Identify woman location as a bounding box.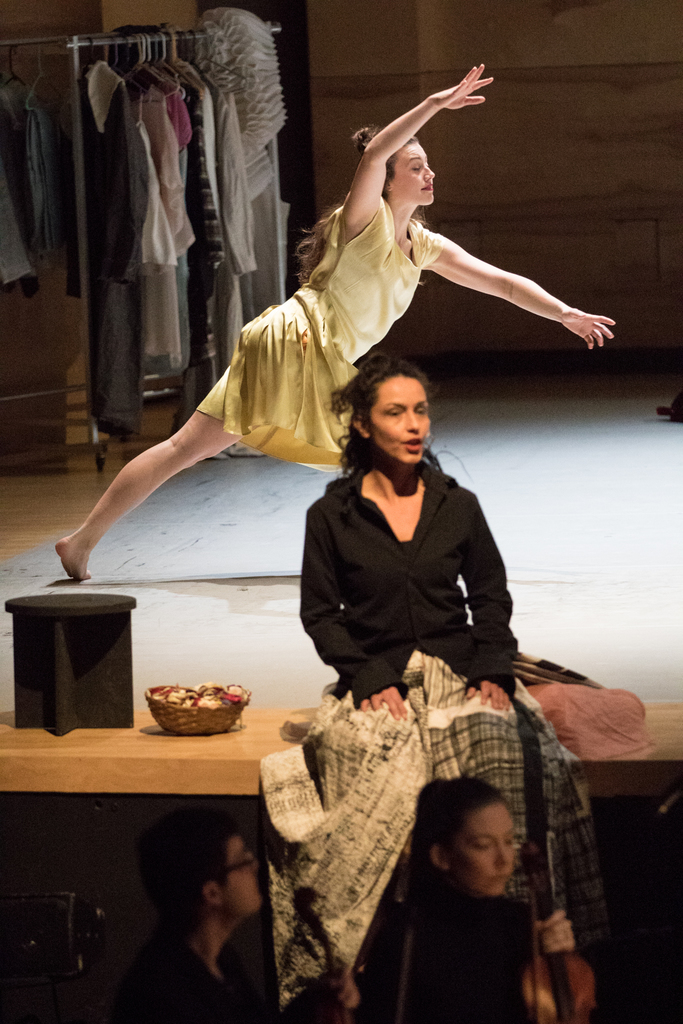
(295,350,602,994).
